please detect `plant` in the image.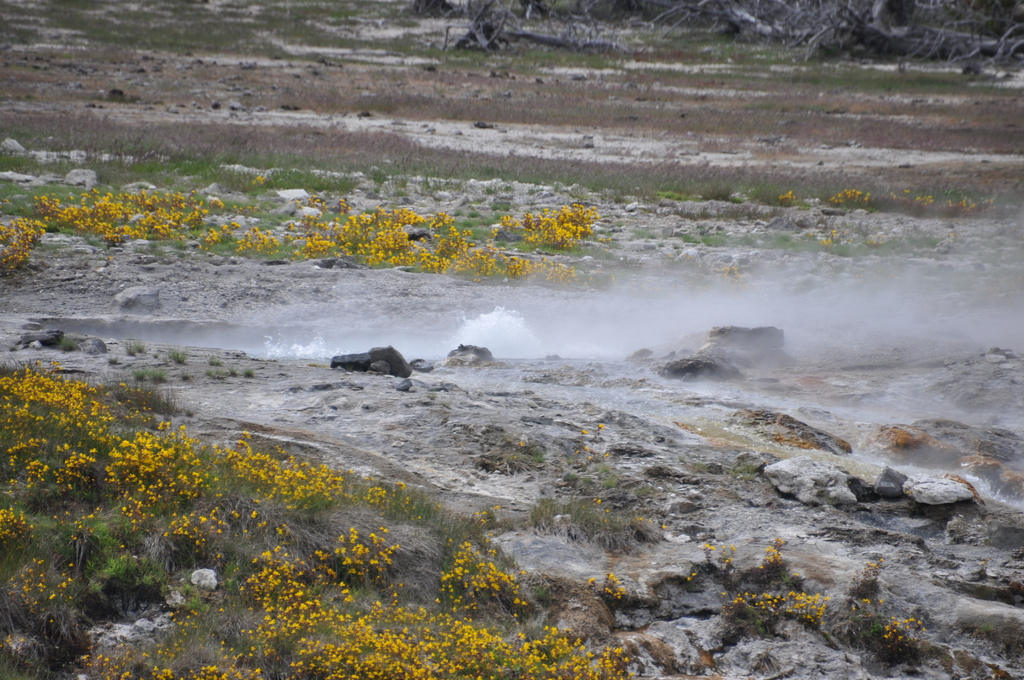
Rect(573, 154, 620, 196).
